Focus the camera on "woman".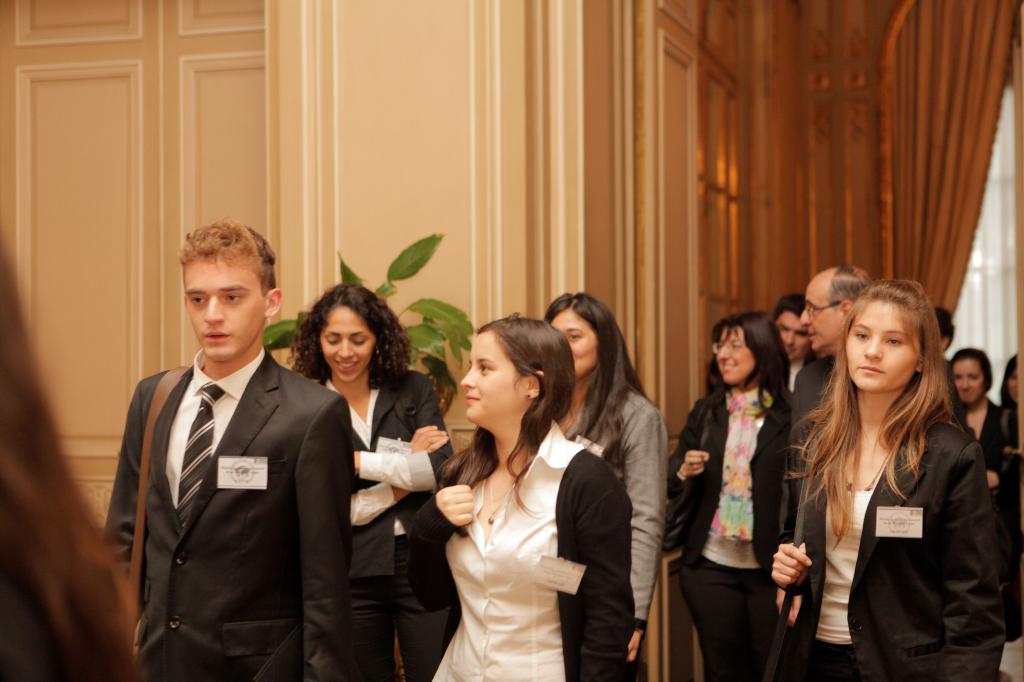
Focus region: BBox(943, 345, 998, 510).
